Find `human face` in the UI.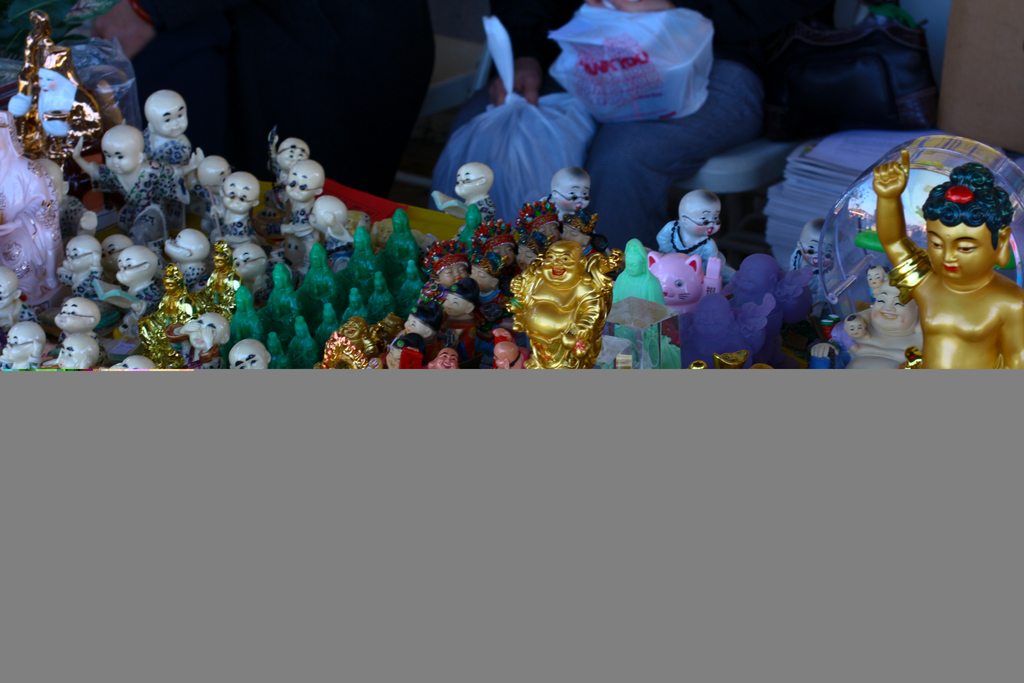
UI element at (left=287, top=164, right=313, bottom=201).
